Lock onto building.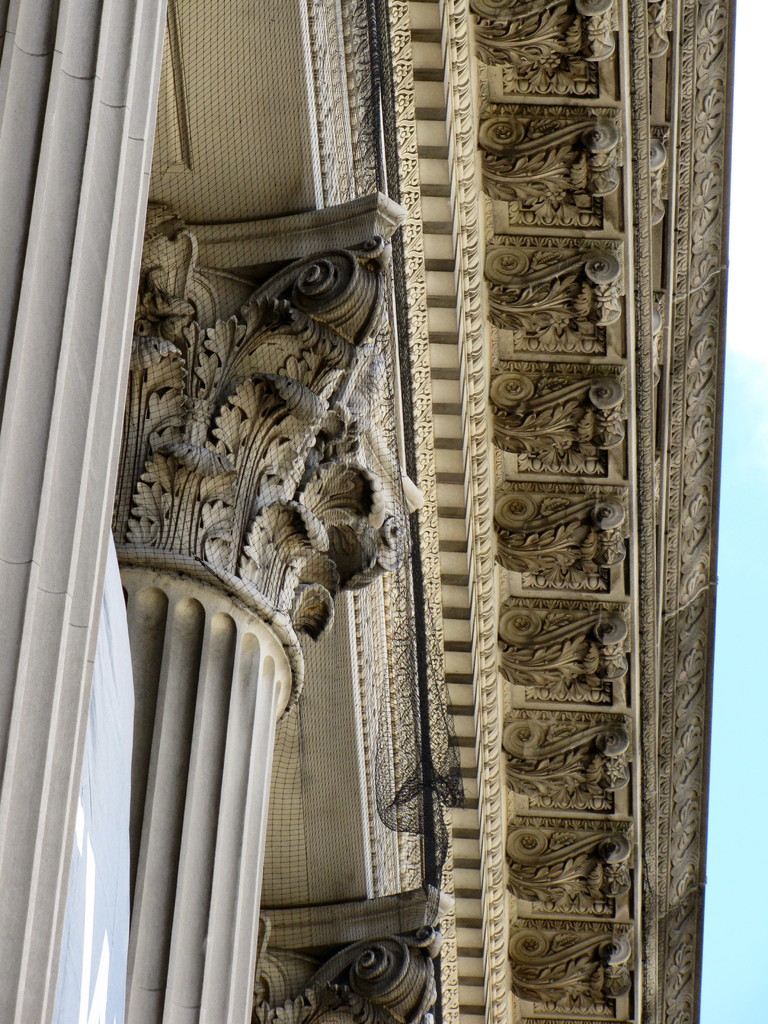
Locked: Rect(1, 0, 735, 1023).
